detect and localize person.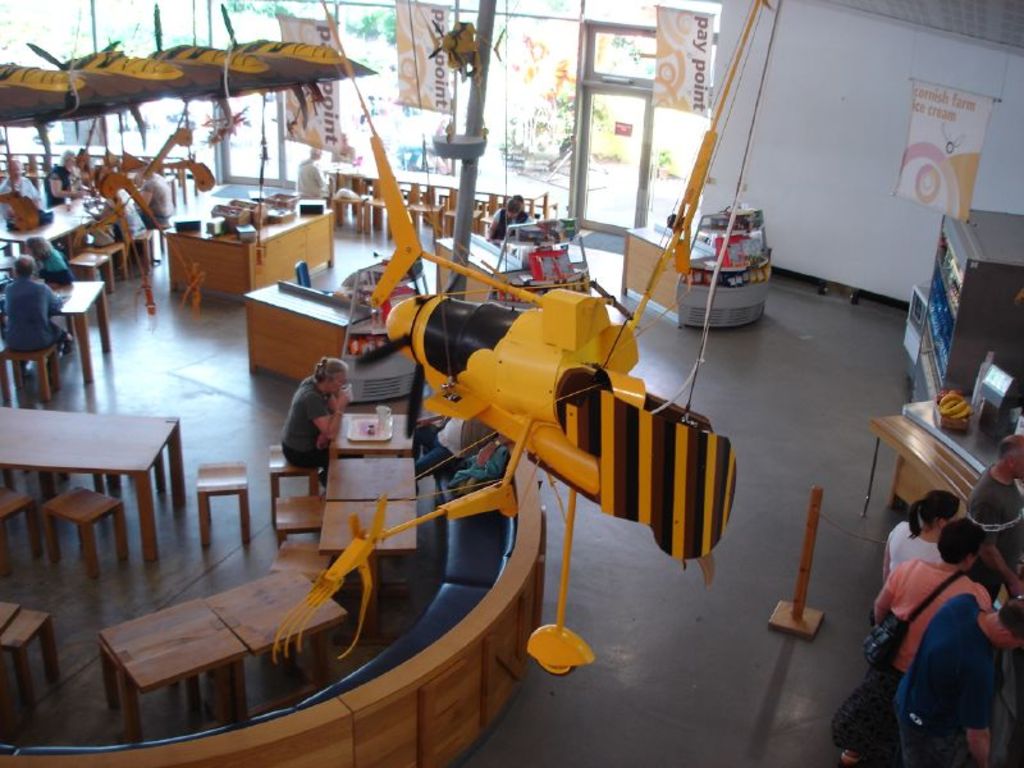
Localized at {"x1": 45, "y1": 146, "x2": 84, "y2": 204}.
